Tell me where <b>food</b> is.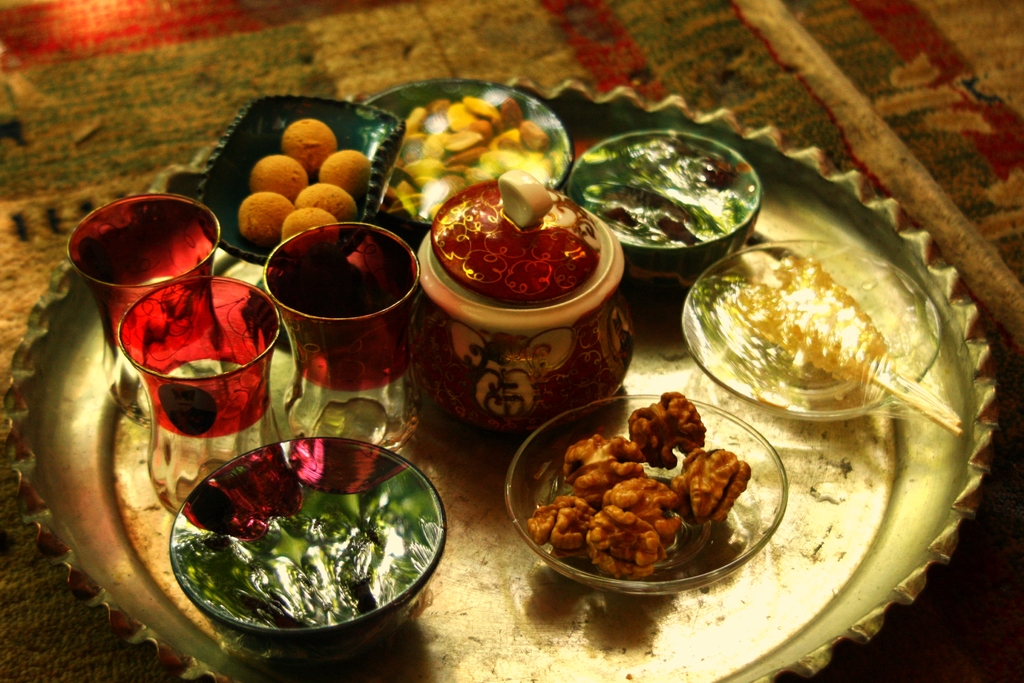
<b>food</b> is at {"left": 676, "top": 445, "right": 751, "bottom": 527}.
